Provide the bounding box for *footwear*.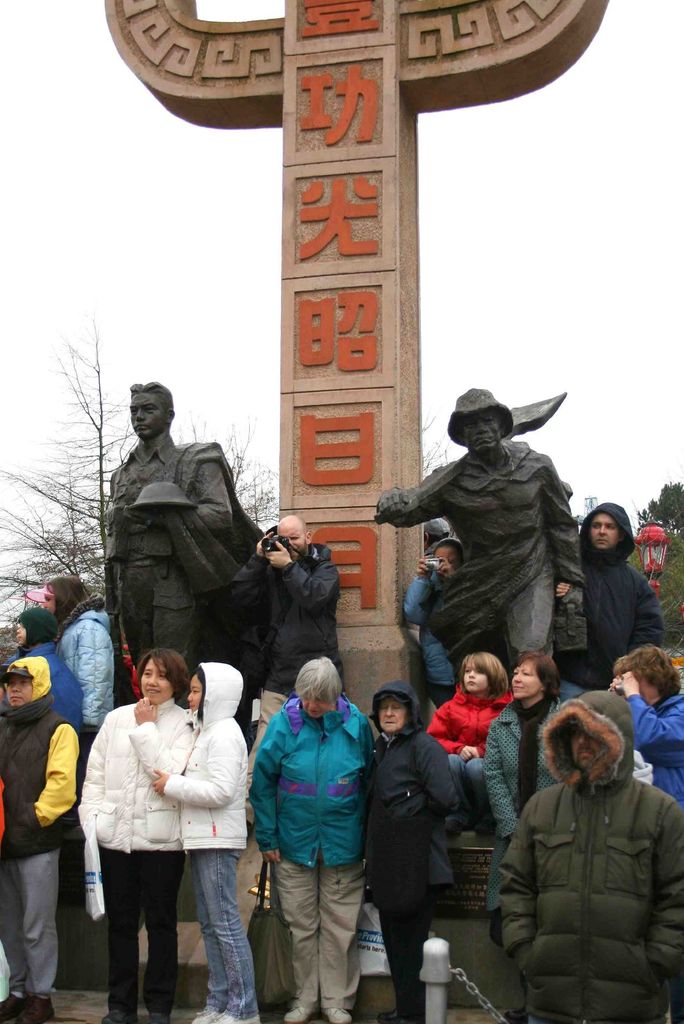
rect(216, 1012, 259, 1023).
